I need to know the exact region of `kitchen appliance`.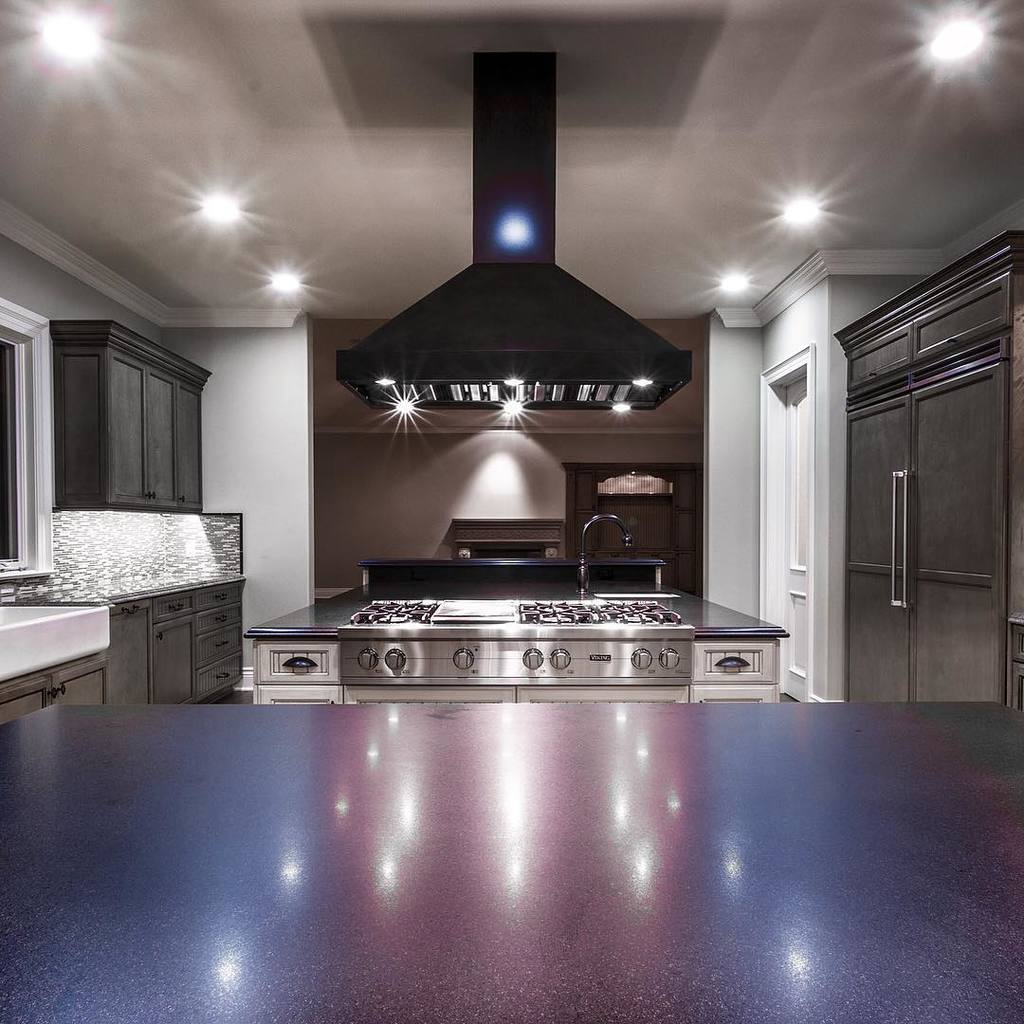
Region: x1=442 y1=508 x2=576 y2=558.
